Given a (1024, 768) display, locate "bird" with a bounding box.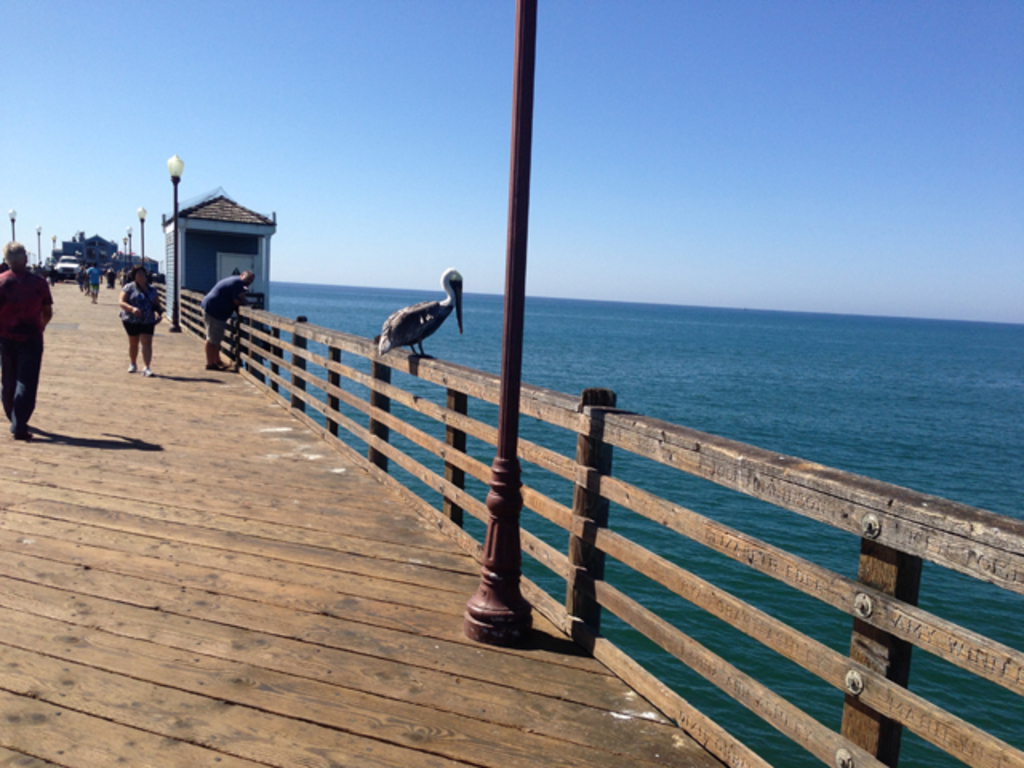
Located: (x1=358, y1=266, x2=458, y2=366).
